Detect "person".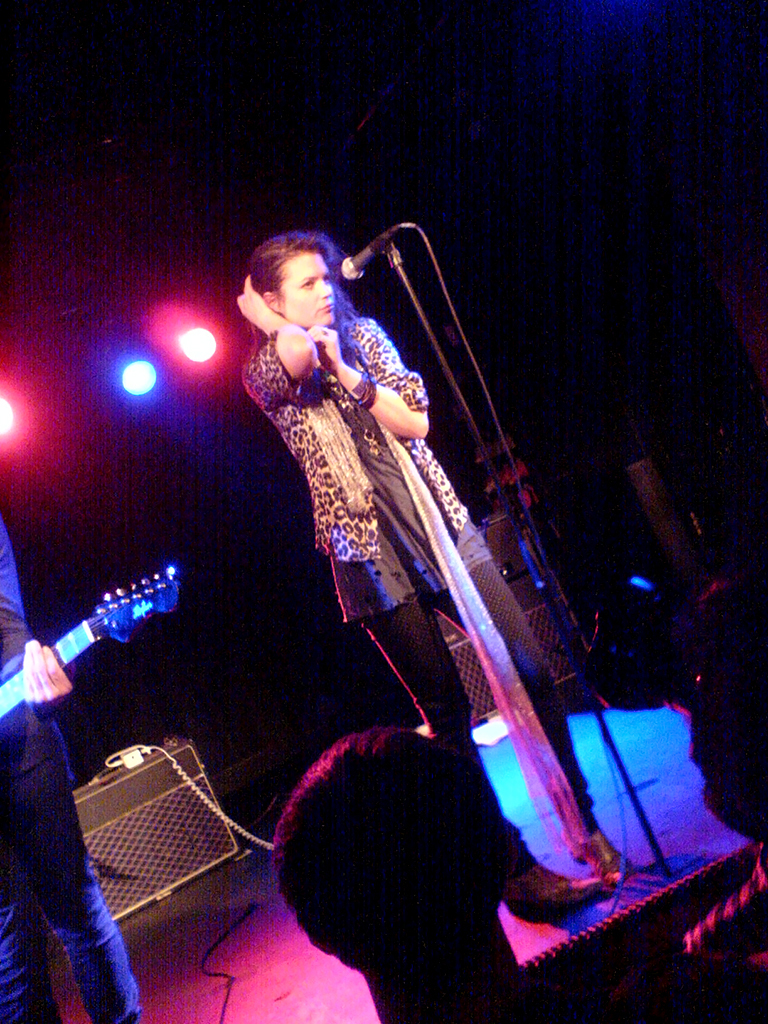
Detected at left=0, top=511, right=140, bottom=1023.
